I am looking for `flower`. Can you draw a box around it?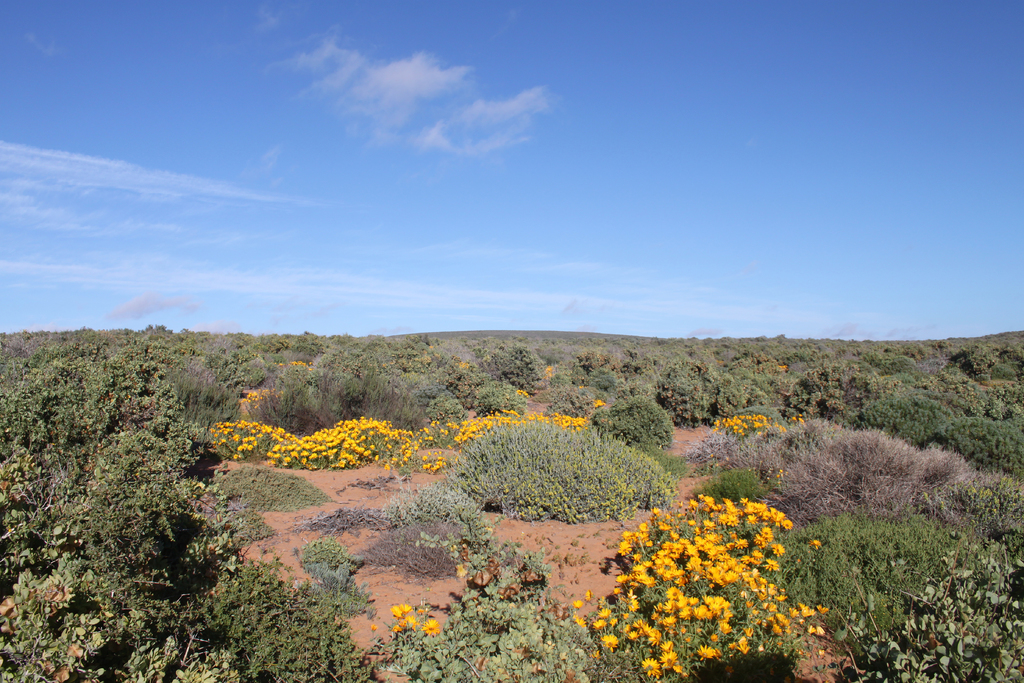
Sure, the bounding box is l=808, t=538, r=824, b=551.
